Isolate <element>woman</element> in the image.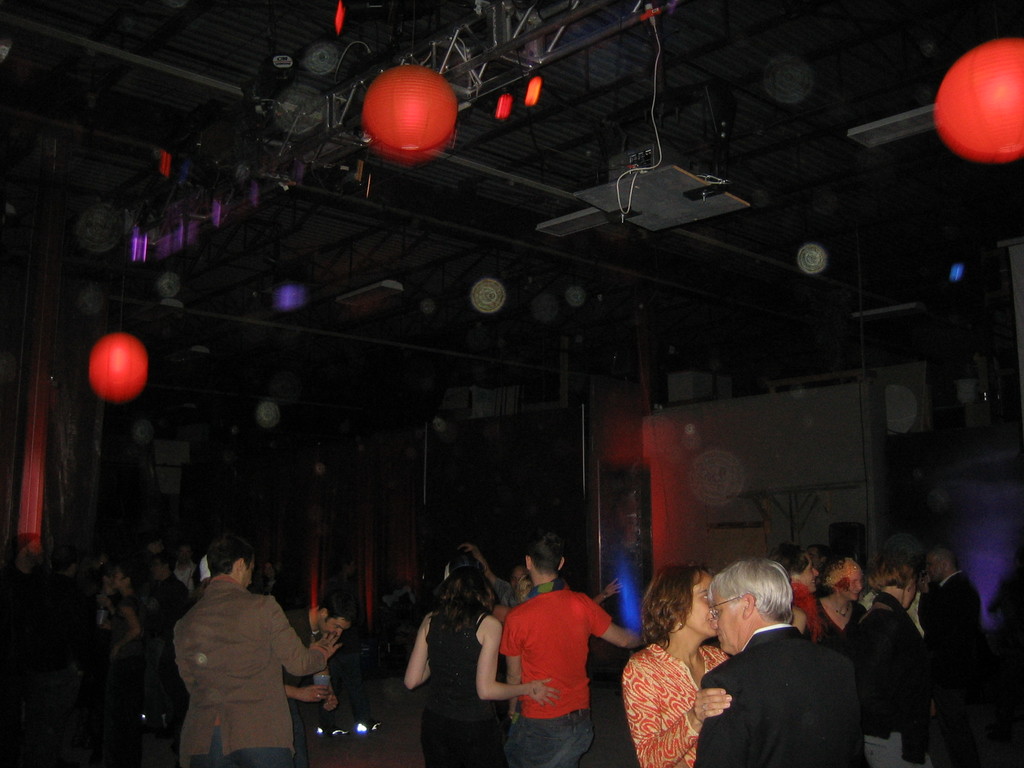
Isolated region: <box>820,557,865,641</box>.
